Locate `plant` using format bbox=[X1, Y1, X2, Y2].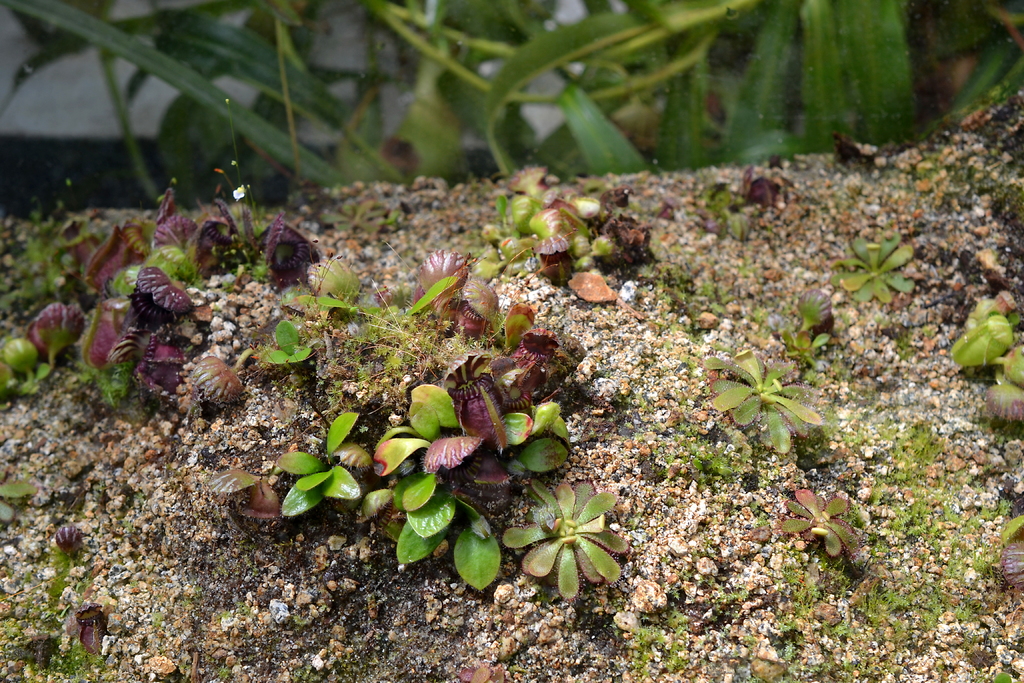
bbox=[500, 482, 630, 598].
